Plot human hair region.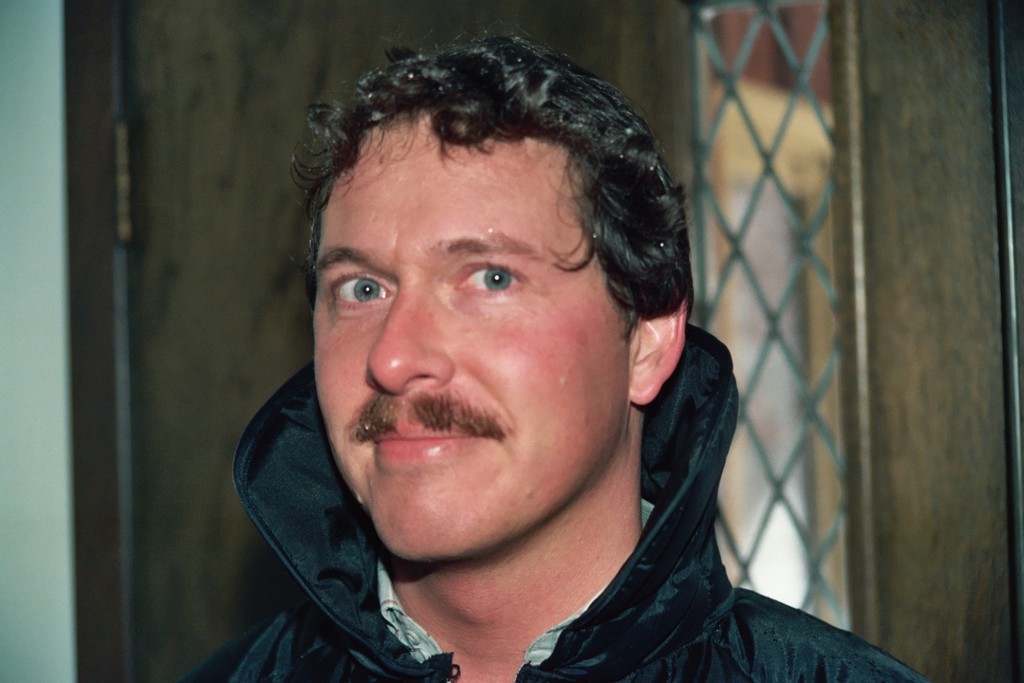
Plotted at [289, 43, 658, 391].
